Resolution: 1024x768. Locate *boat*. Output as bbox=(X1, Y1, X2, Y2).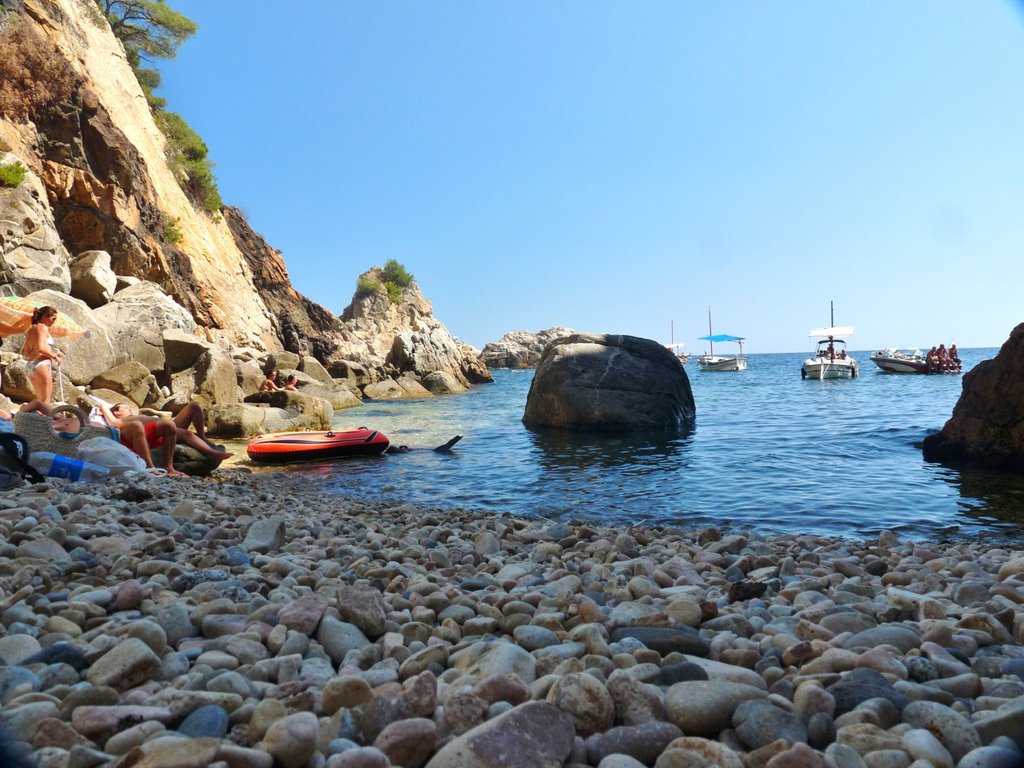
bbox=(796, 294, 864, 383).
